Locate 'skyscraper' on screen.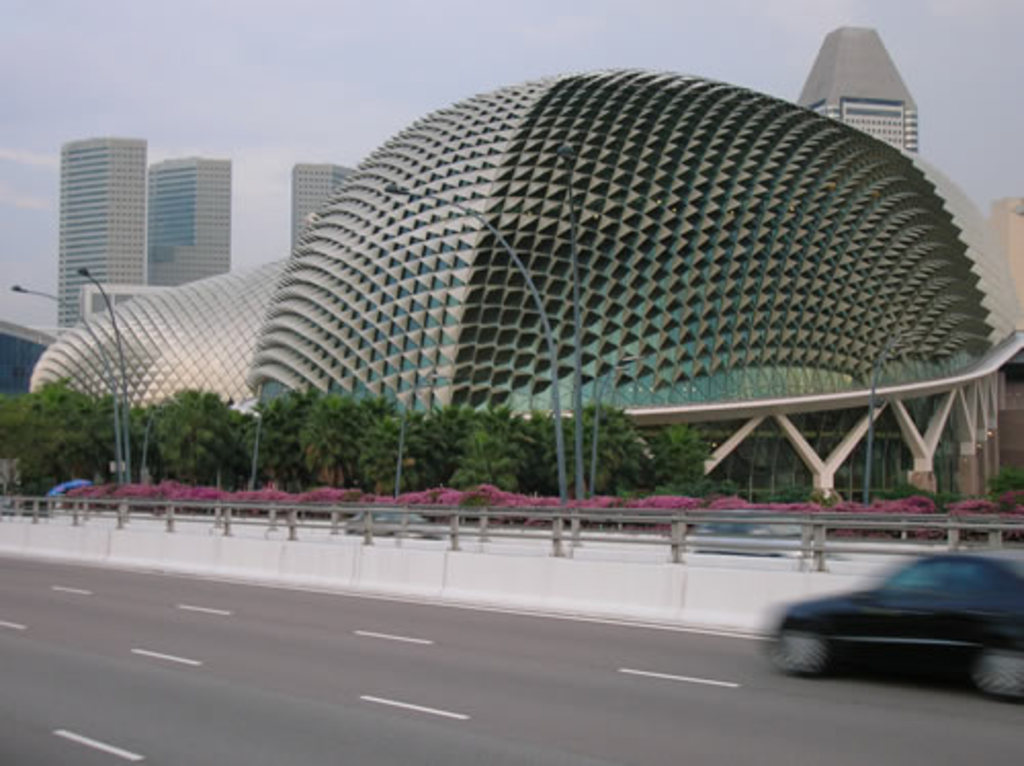
On screen at rect(989, 193, 1022, 307).
